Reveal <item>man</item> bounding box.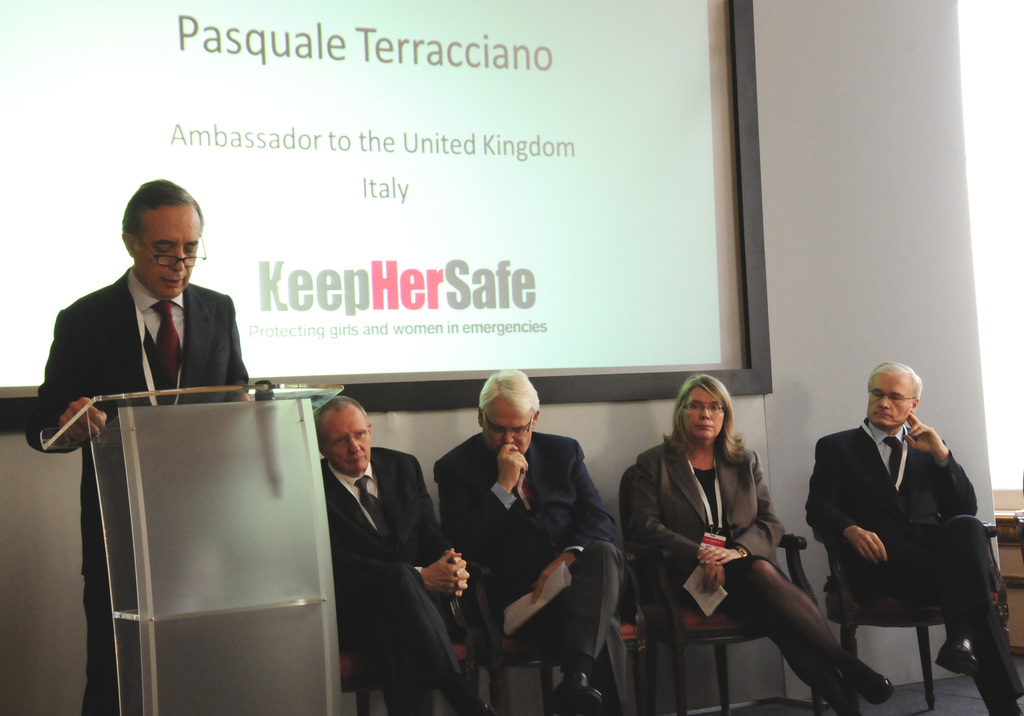
Revealed: bbox=(21, 179, 257, 715).
